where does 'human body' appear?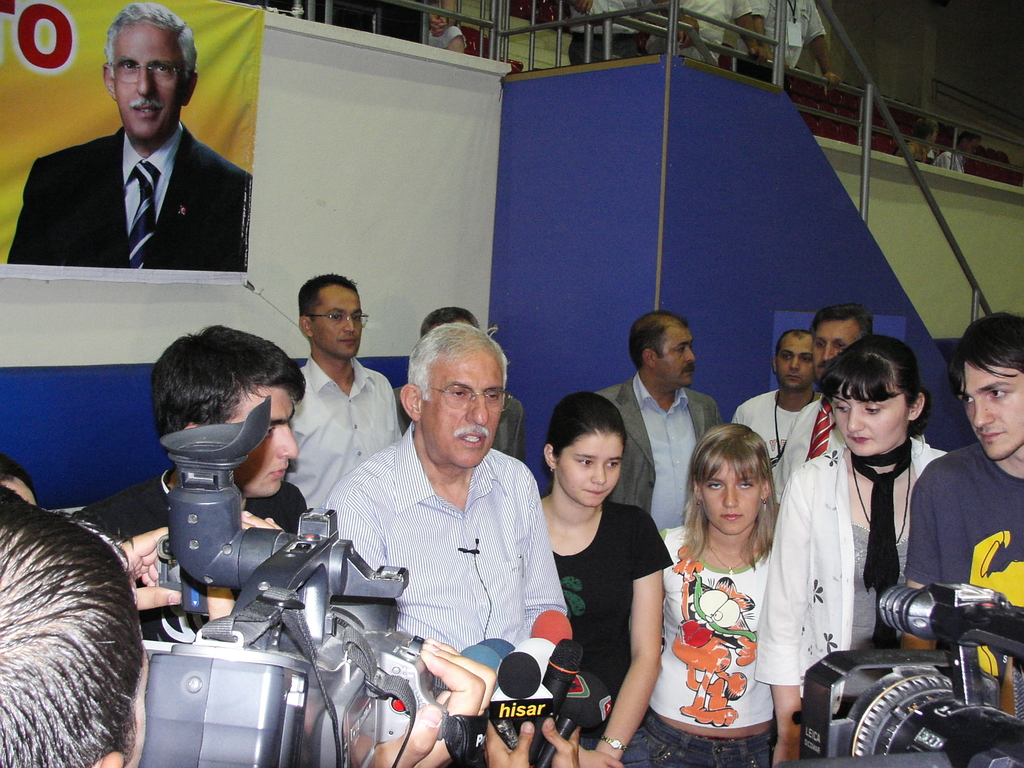
Appears at {"x1": 940, "y1": 151, "x2": 964, "y2": 173}.
